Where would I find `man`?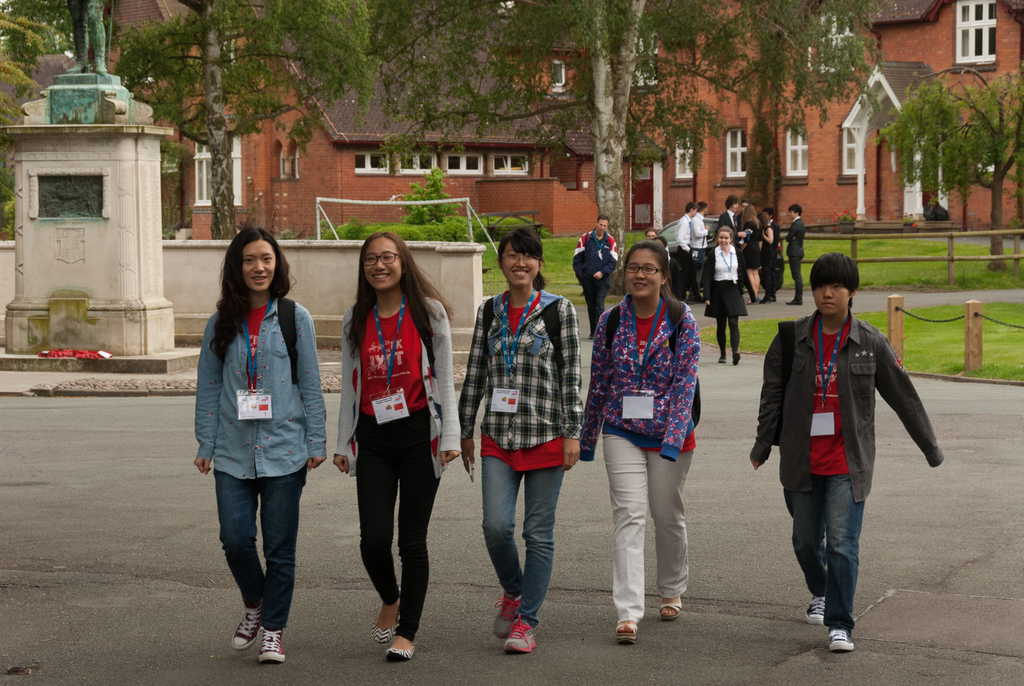
At 761:253:926:649.
